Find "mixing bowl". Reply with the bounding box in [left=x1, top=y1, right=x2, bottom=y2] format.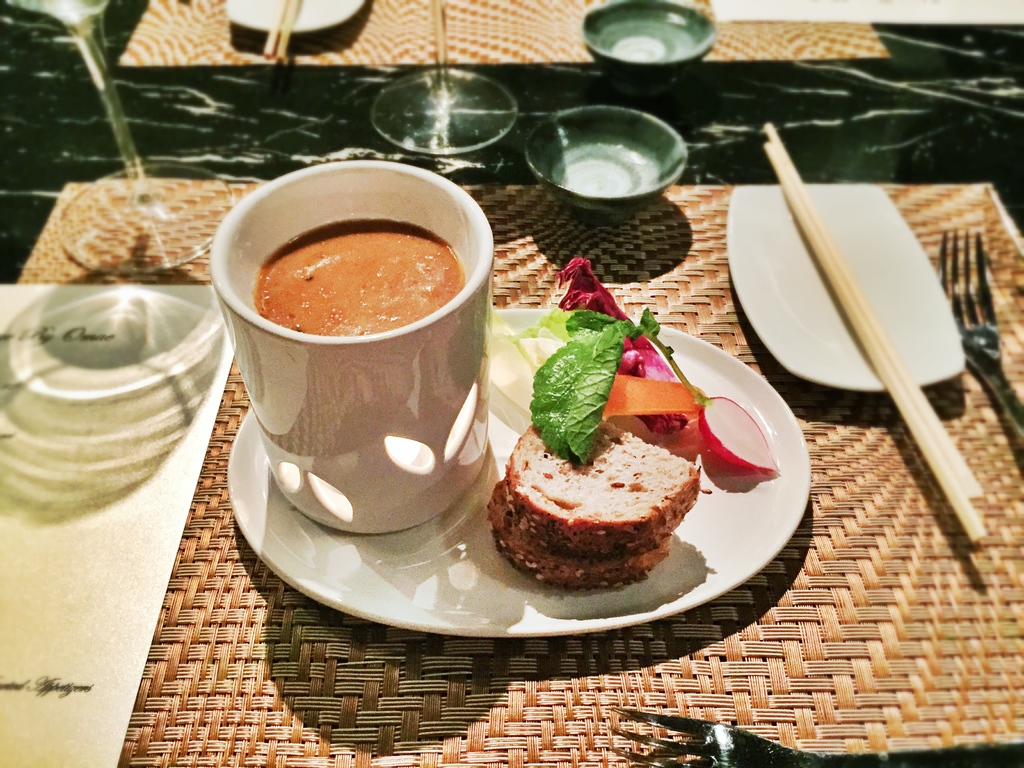
[left=580, top=10, right=724, bottom=77].
